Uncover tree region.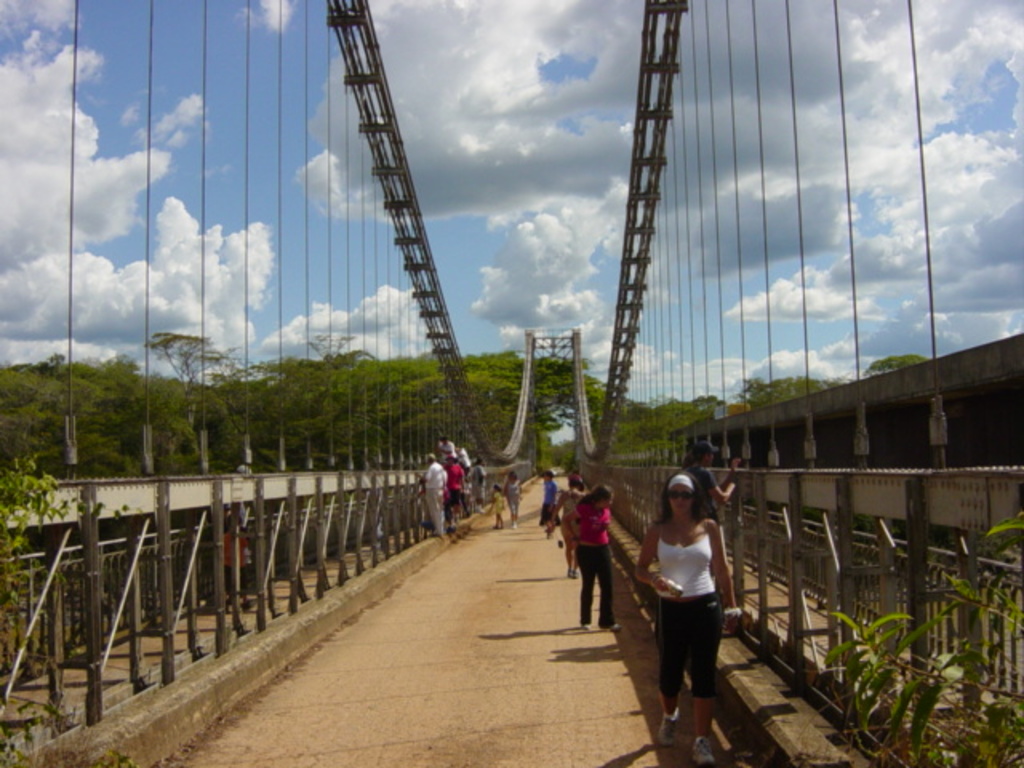
Uncovered: rect(856, 354, 933, 381).
